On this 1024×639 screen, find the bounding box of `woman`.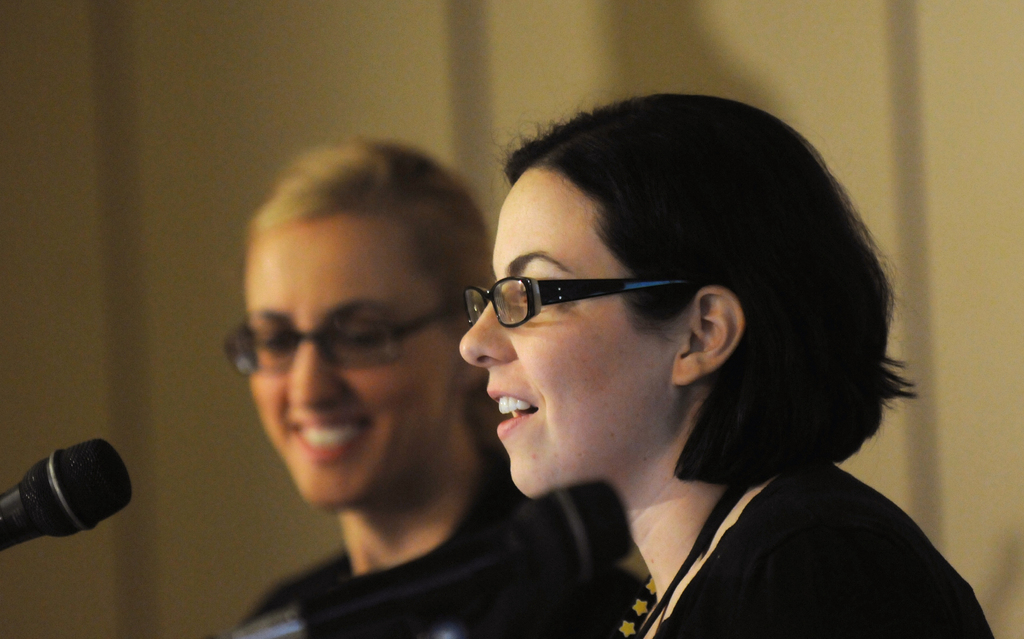
Bounding box: x1=228, y1=134, x2=668, y2=638.
